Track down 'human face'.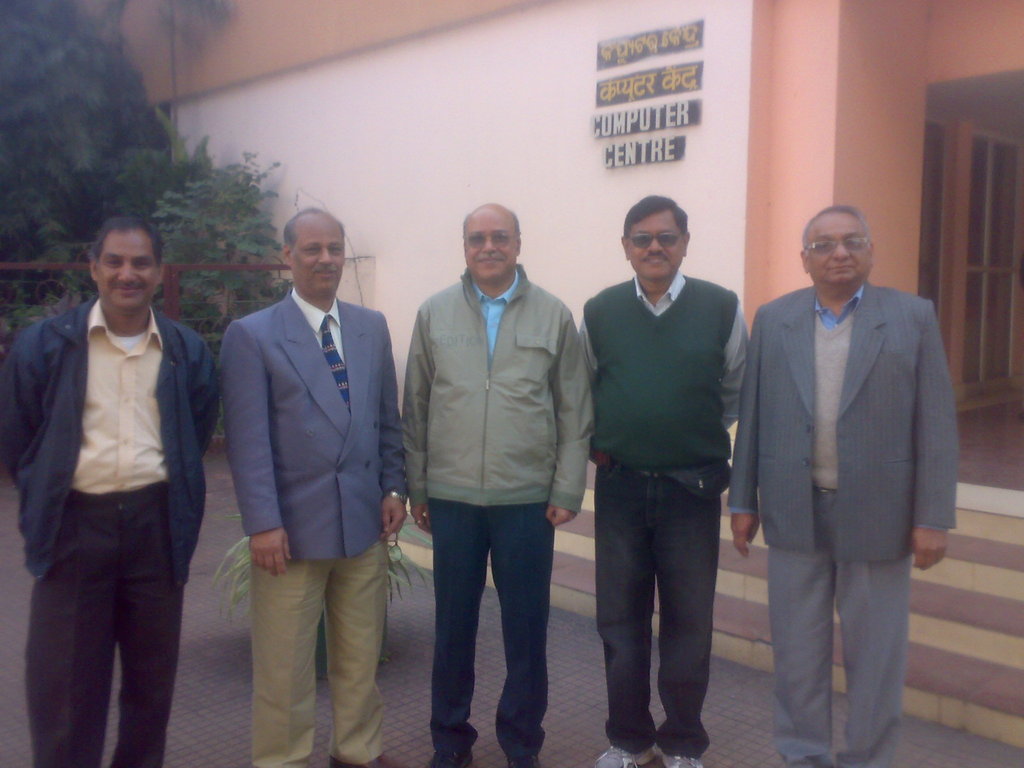
Tracked to [x1=818, y1=214, x2=867, y2=286].
